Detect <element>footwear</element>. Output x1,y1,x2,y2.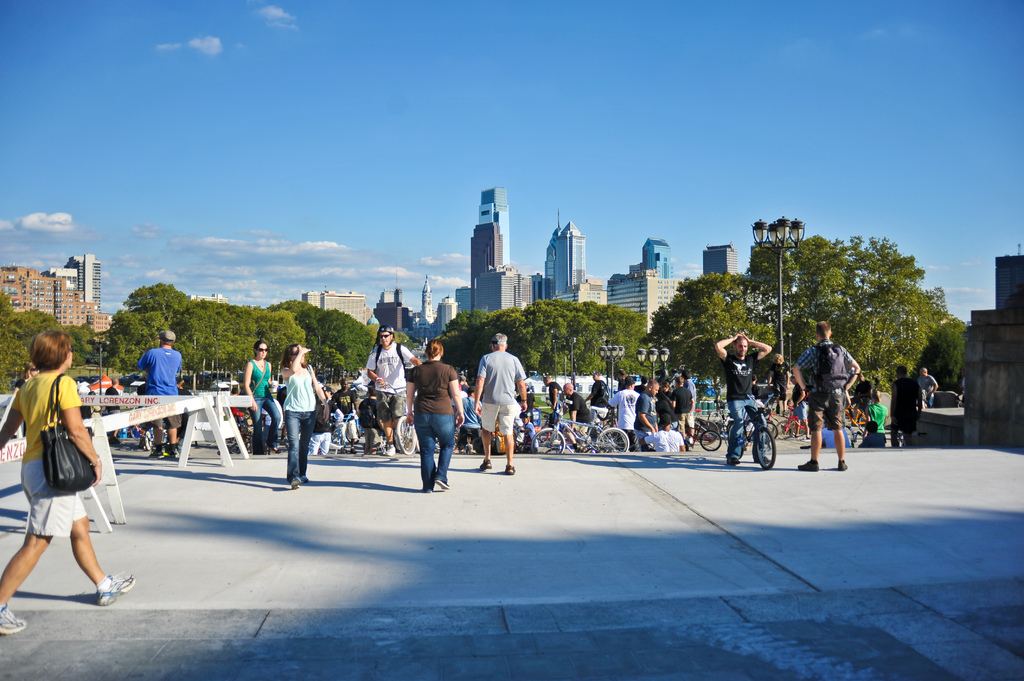
149,445,168,461.
